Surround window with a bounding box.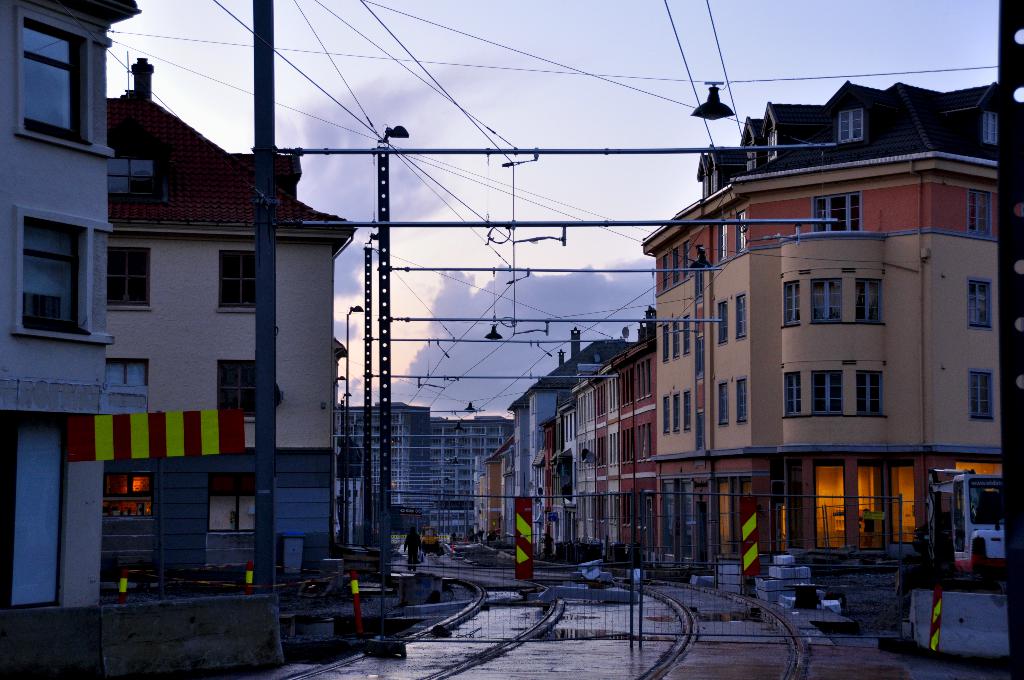
{"x1": 781, "y1": 371, "x2": 801, "y2": 415}.
